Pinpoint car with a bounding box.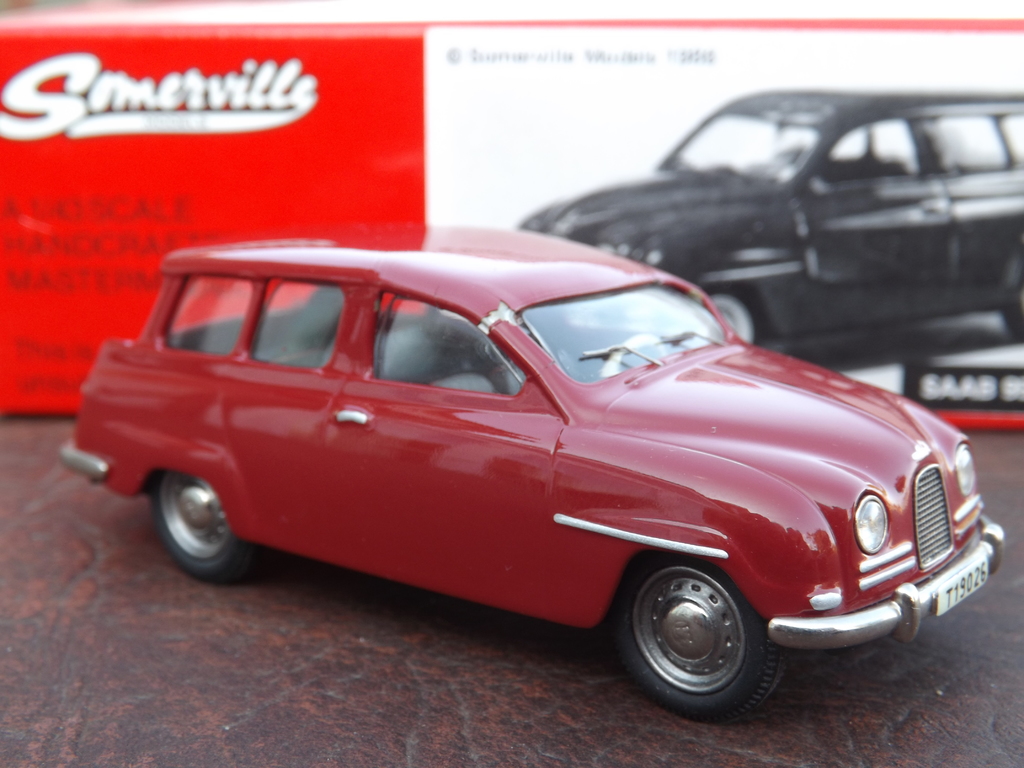
{"x1": 58, "y1": 216, "x2": 1006, "y2": 714}.
